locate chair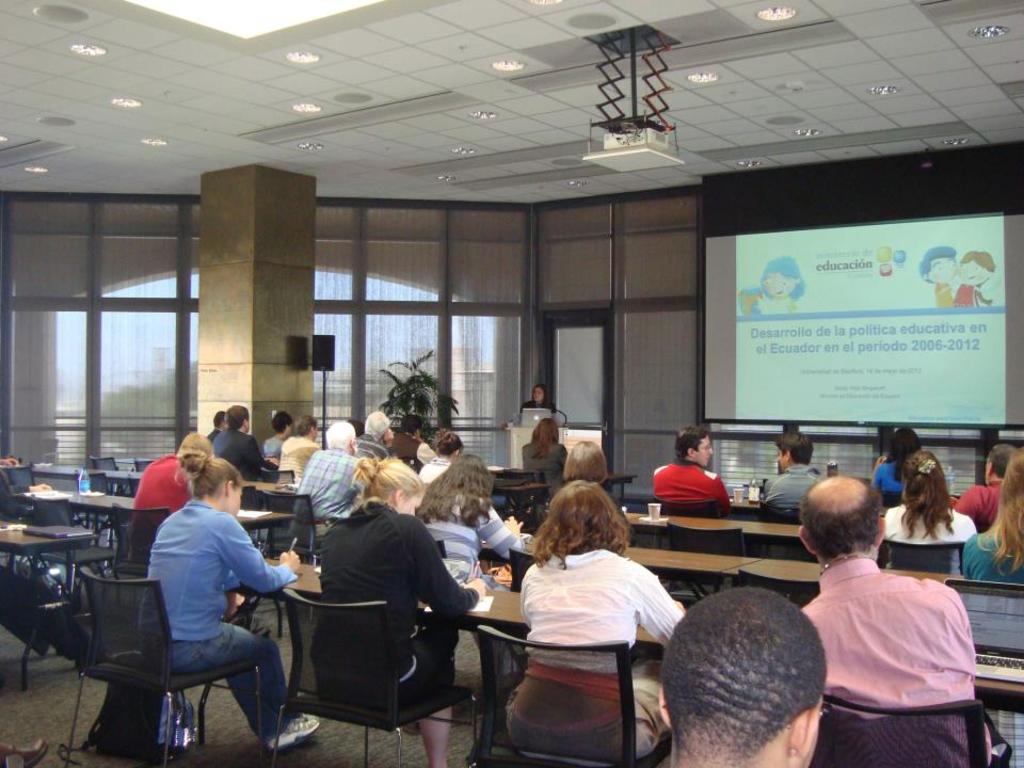
box=[506, 545, 549, 591]
